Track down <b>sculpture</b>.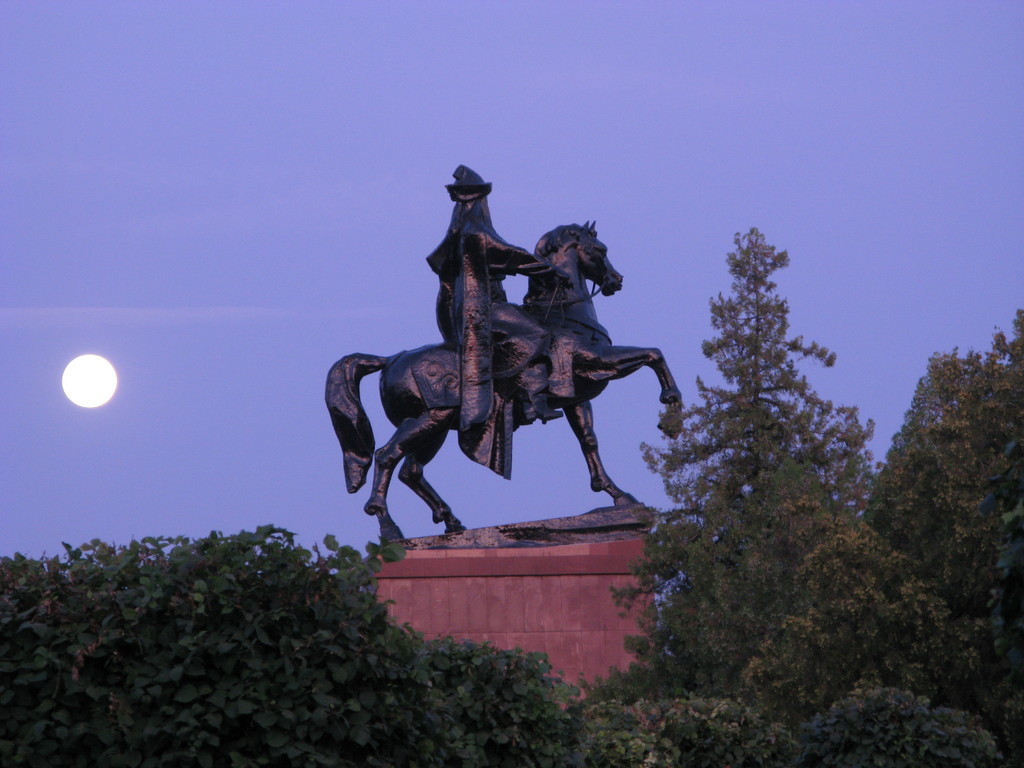
Tracked to <bbox>327, 173, 696, 588</bbox>.
